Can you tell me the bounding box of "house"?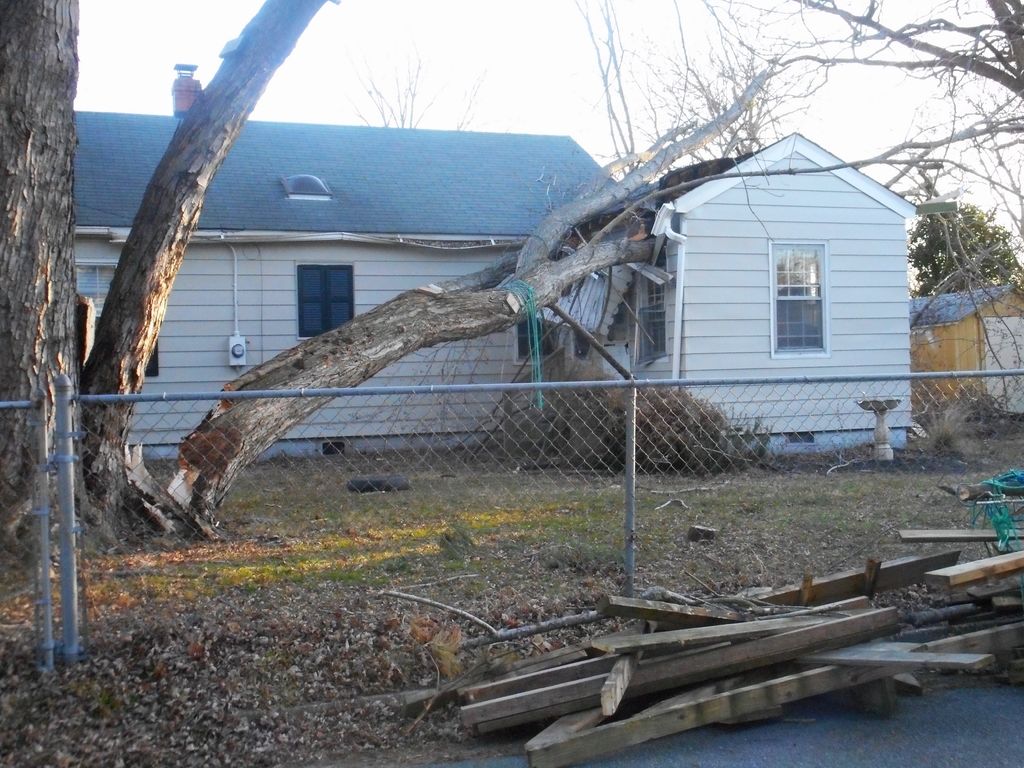
crop(68, 61, 636, 460).
